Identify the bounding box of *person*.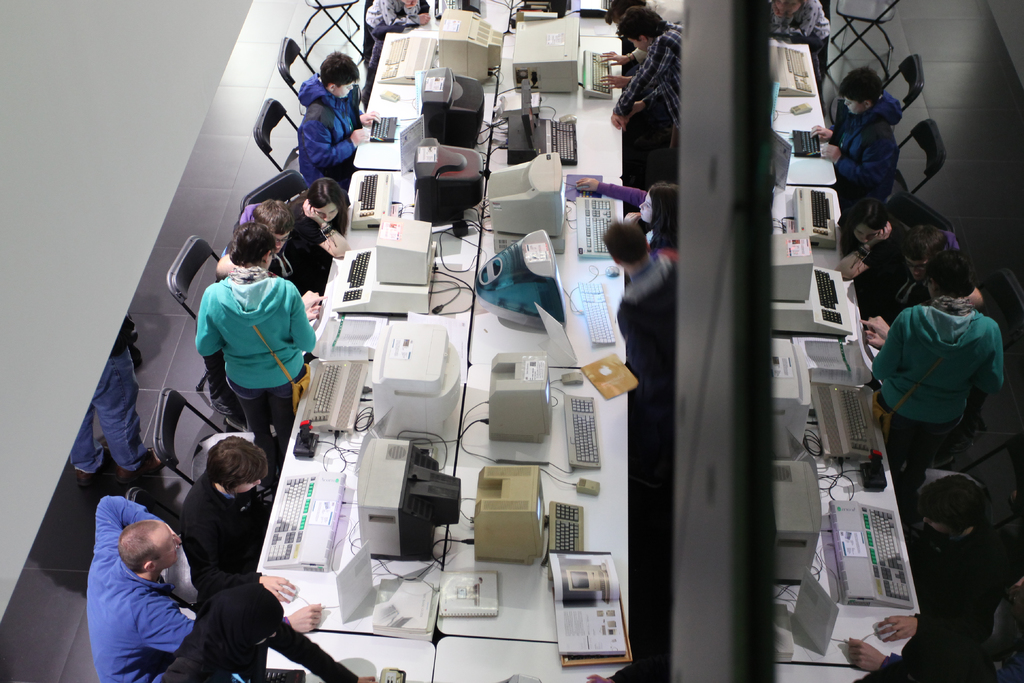
<box>82,329,153,482</box>.
